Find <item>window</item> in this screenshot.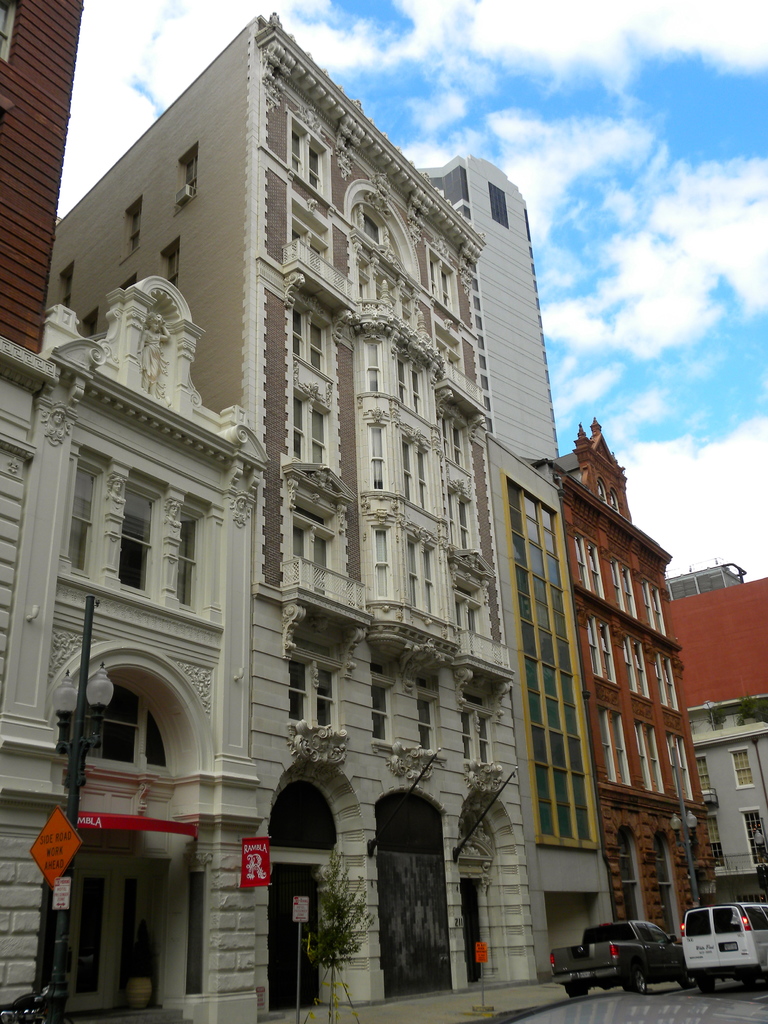
The bounding box for <item>window</item> is bbox=[698, 756, 714, 794].
